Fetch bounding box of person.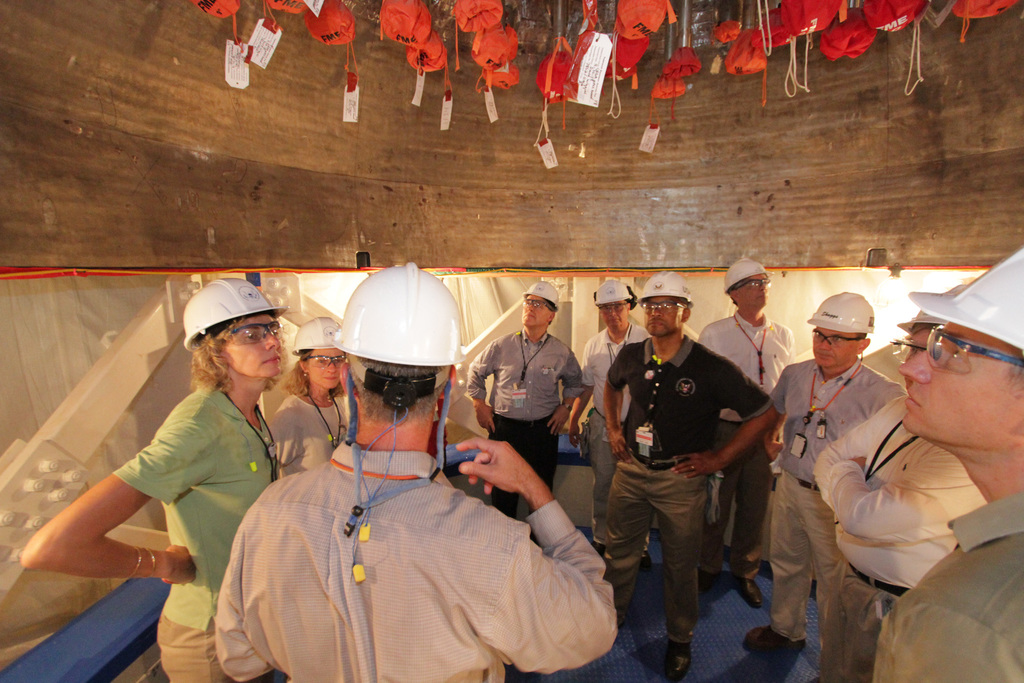
Bbox: [left=268, top=320, right=346, bottom=477].
